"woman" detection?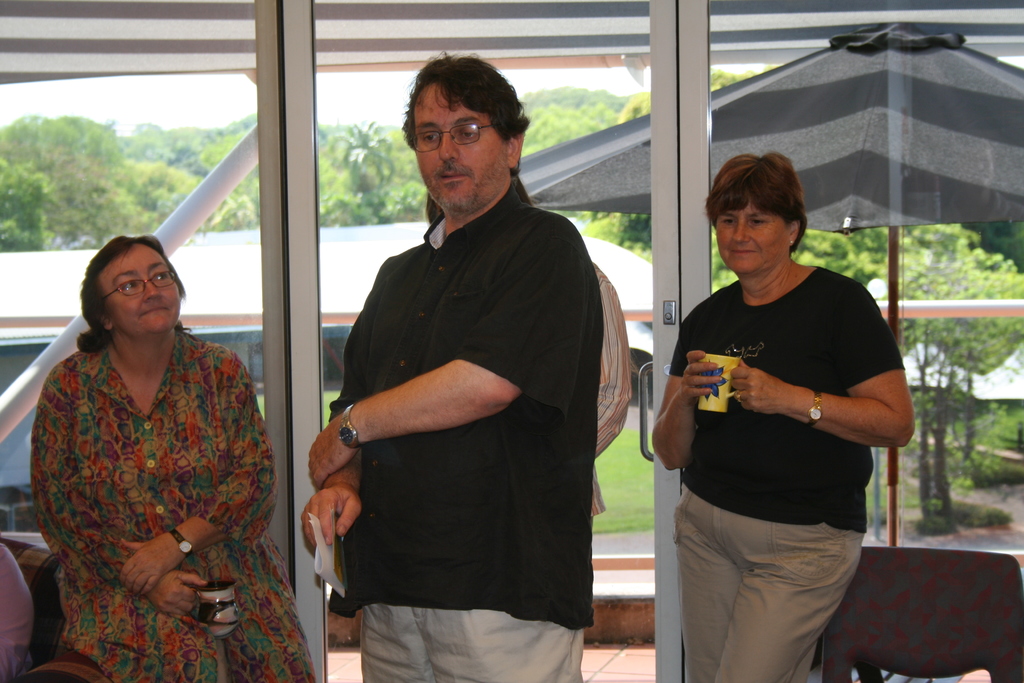
select_region(646, 151, 916, 682)
